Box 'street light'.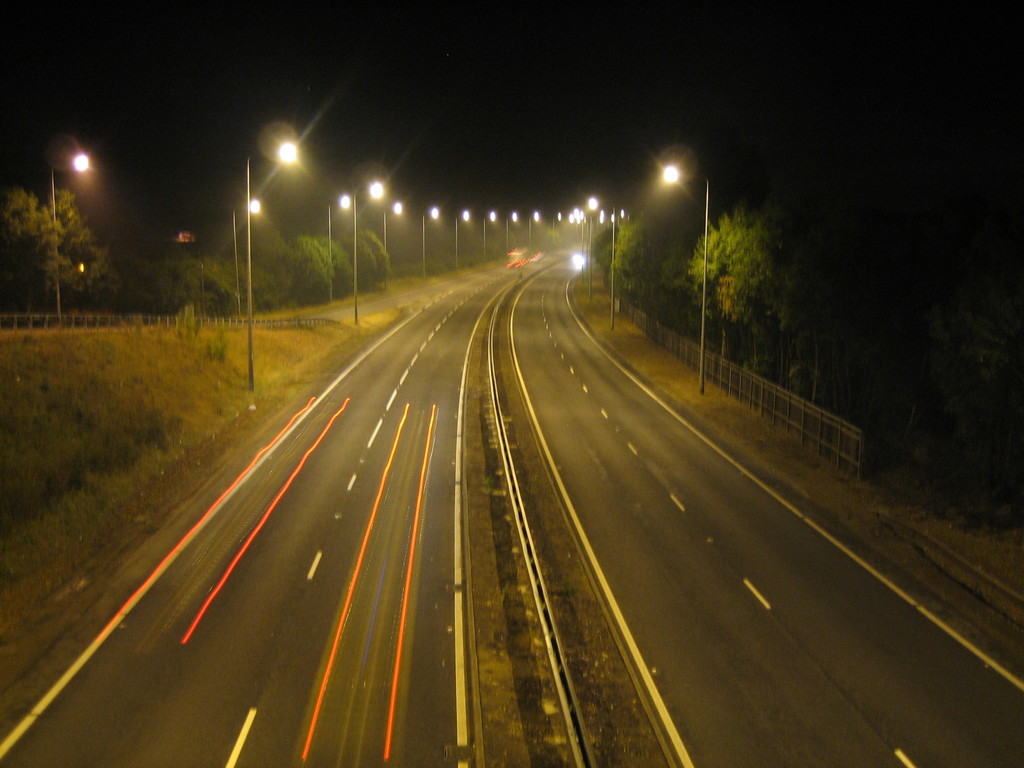
bbox(504, 209, 517, 257).
